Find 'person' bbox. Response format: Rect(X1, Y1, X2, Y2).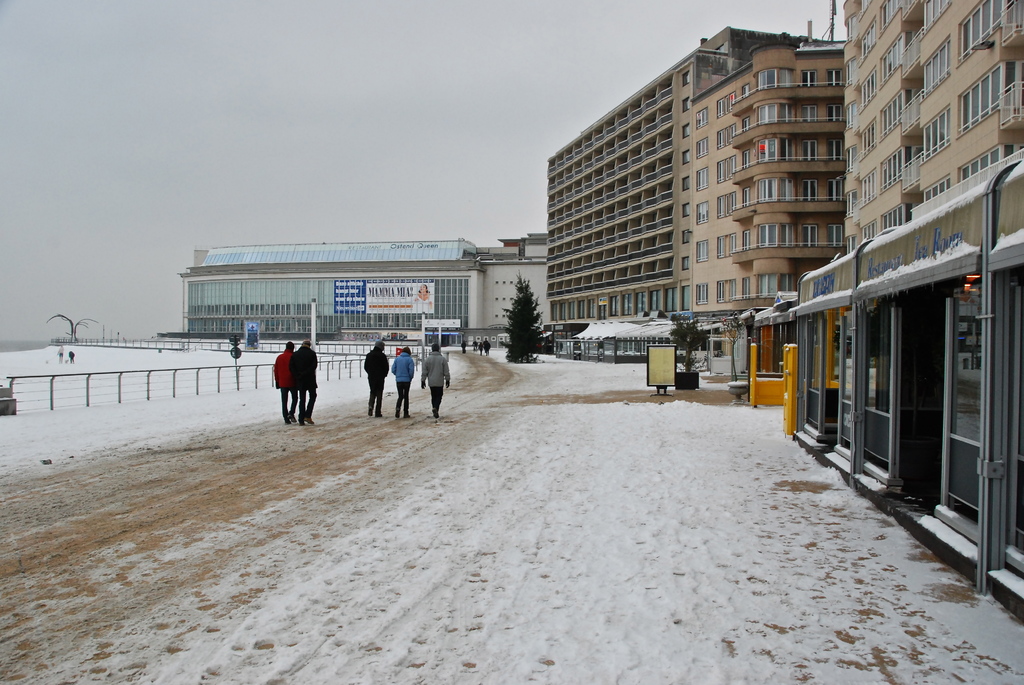
Rect(355, 335, 388, 416).
